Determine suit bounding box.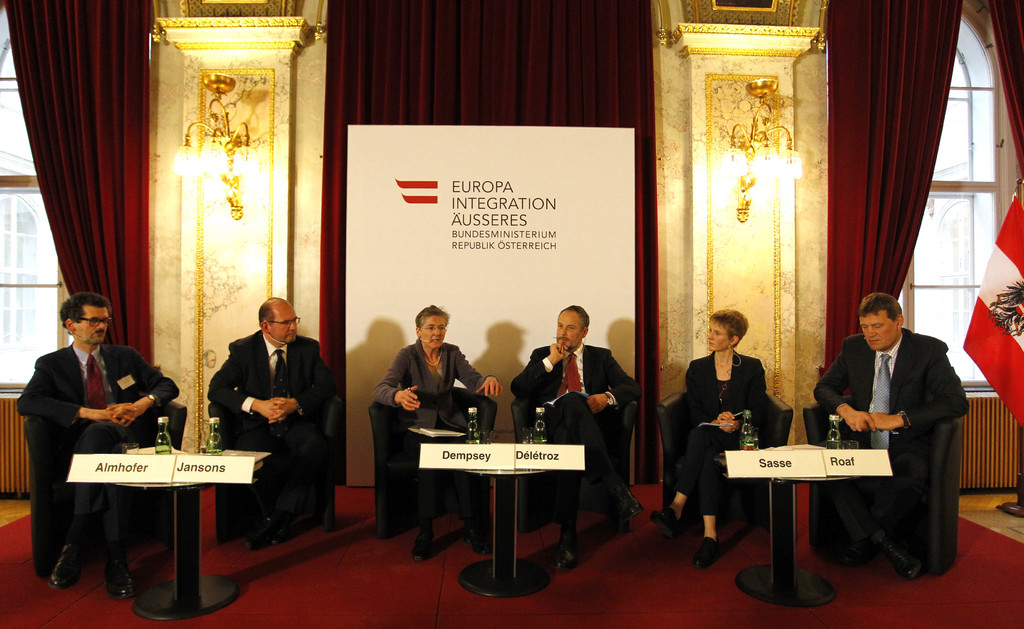
Determined: l=375, t=345, r=485, b=435.
